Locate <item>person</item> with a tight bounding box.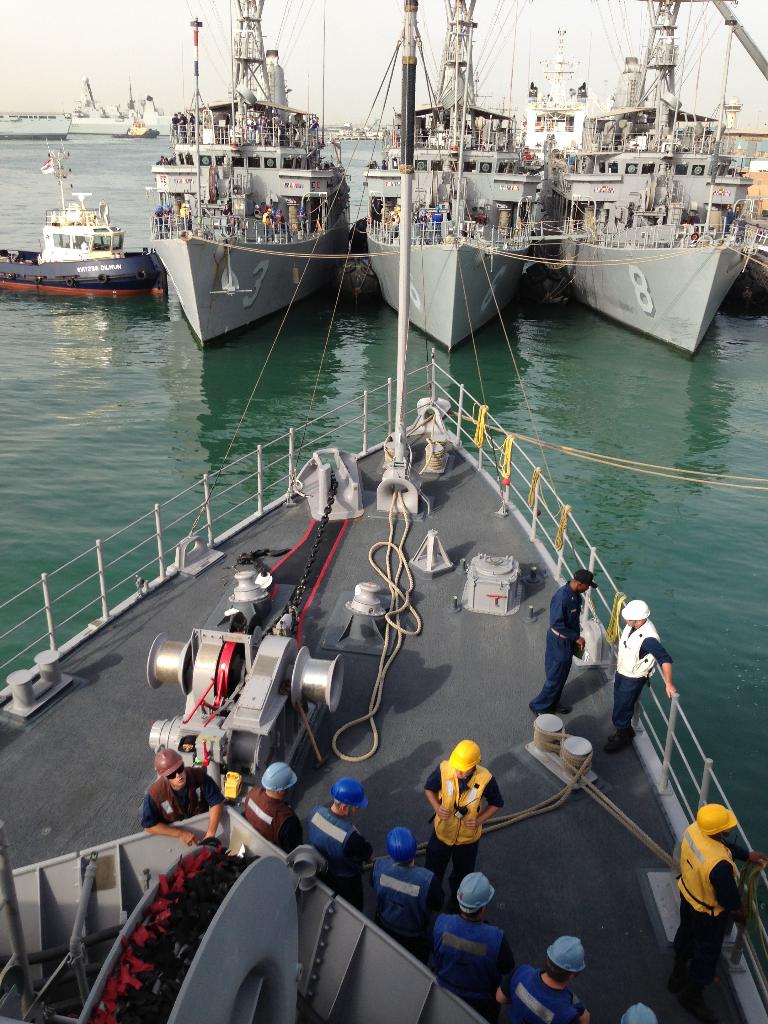
(753,223,764,237).
